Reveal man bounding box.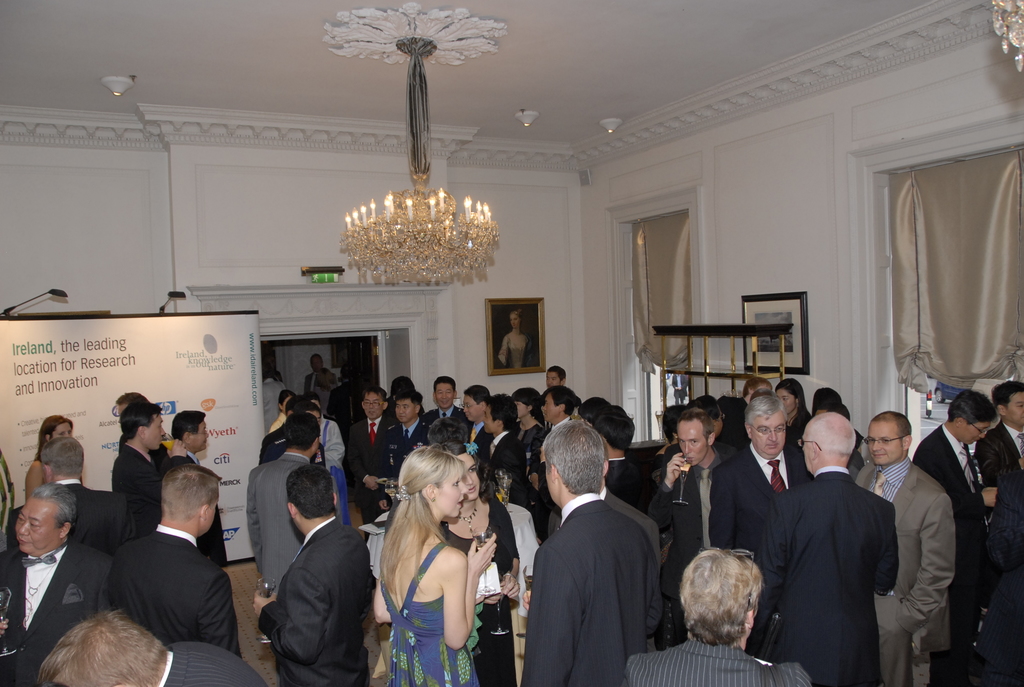
Revealed: [x1=623, y1=541, x2=814, y2=686].
